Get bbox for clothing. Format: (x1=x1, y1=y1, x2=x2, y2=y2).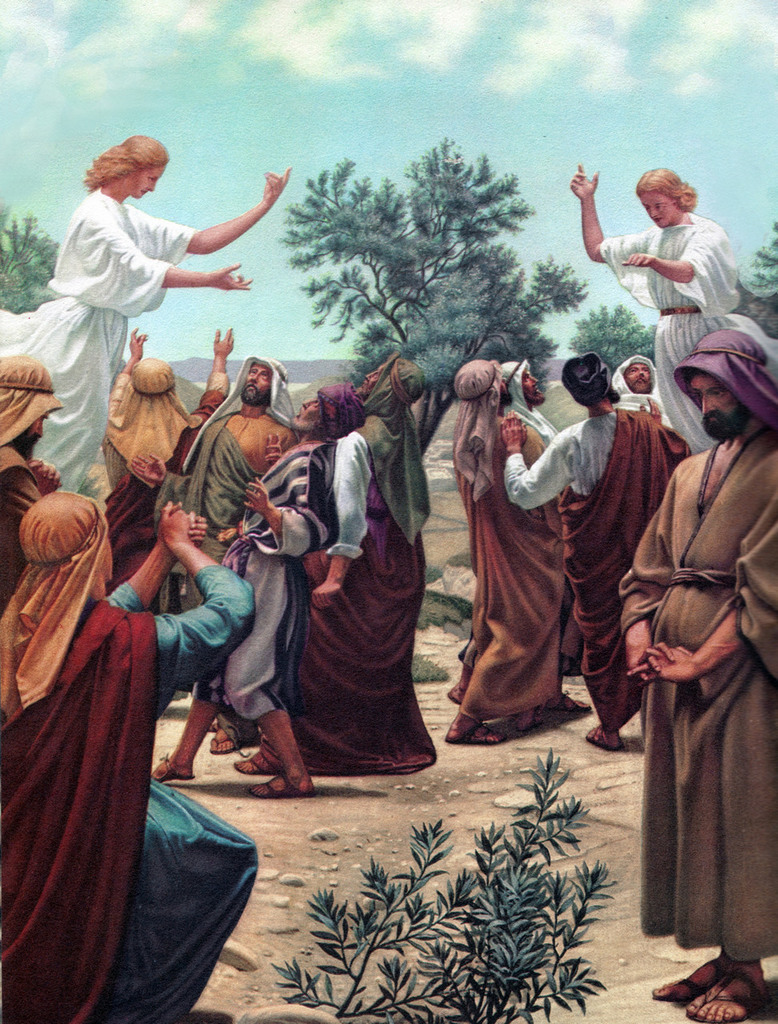
(x1=108, y1=357, x2=231, y2=484).
